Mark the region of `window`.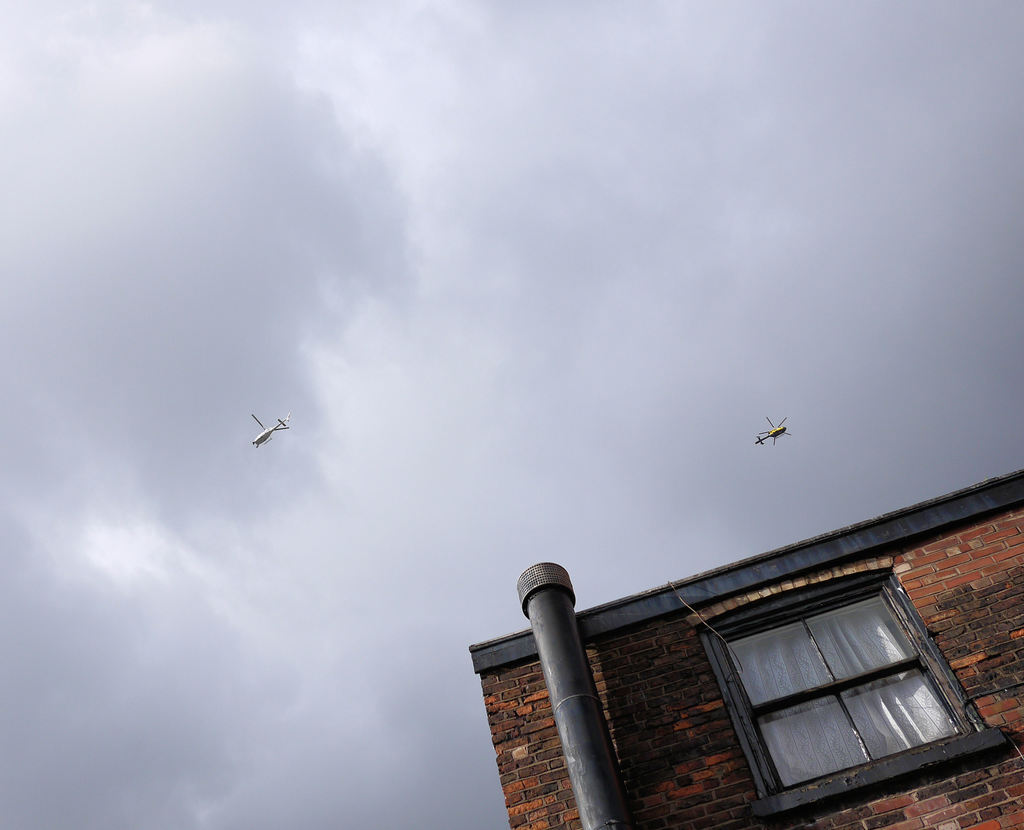
Region: 641:577:1010:815.
